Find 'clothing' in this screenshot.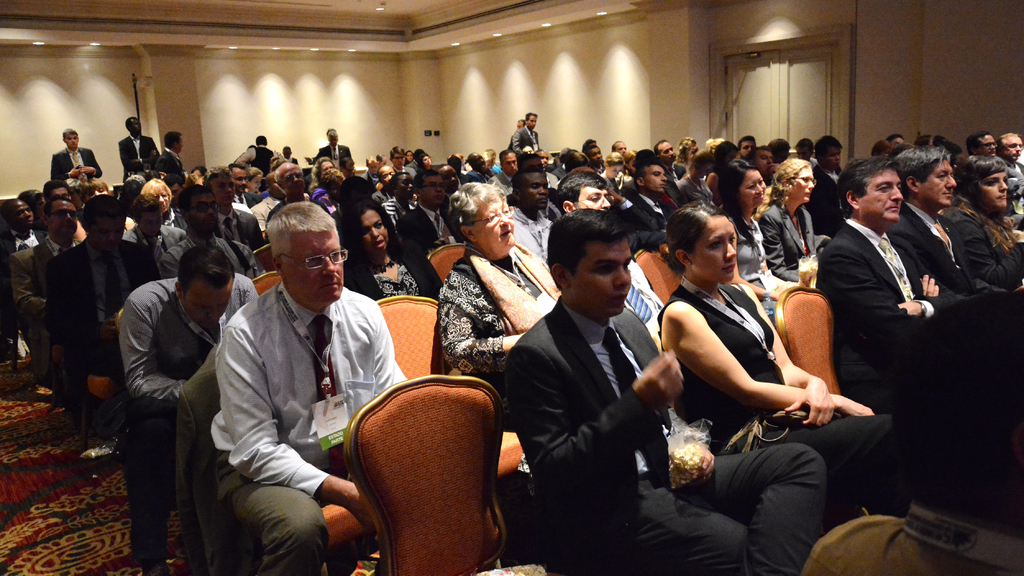
The bounding box for 'clothing' is {"x1": 668, "y1": 162, "x2": 686, "y2": 183}.
